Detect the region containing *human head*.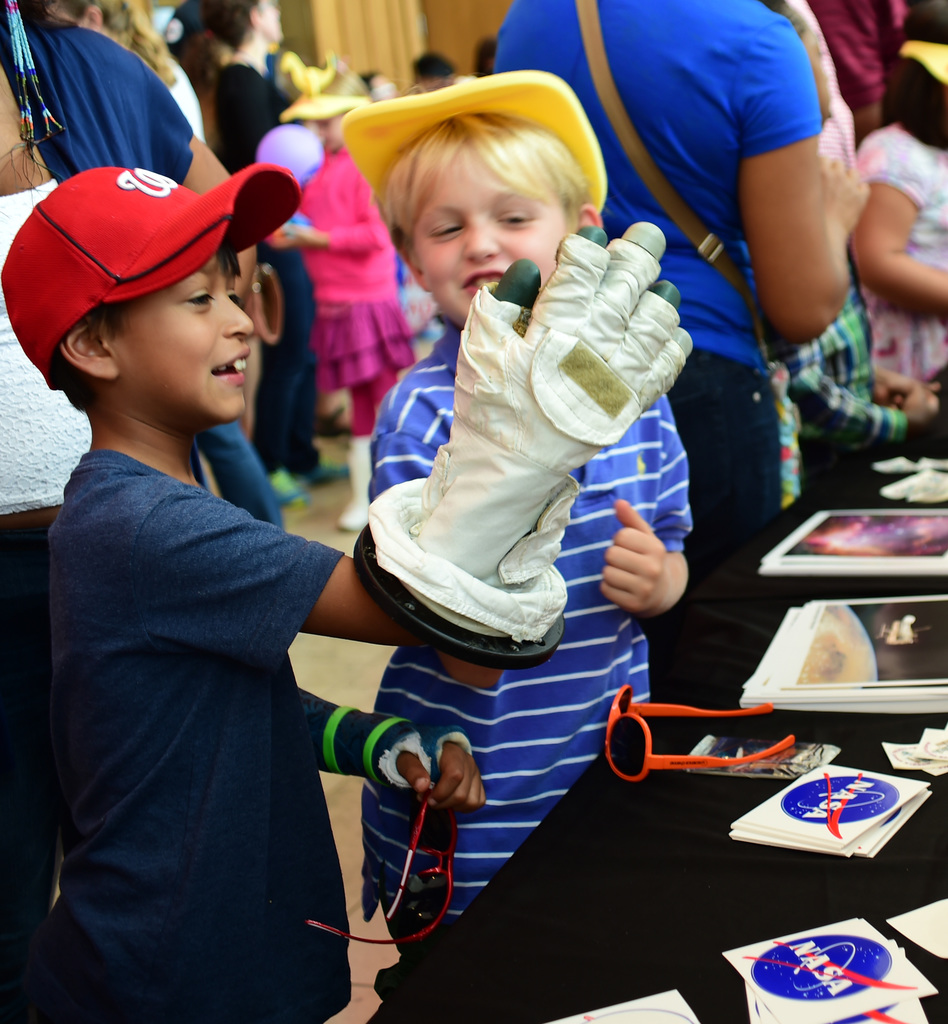
crop(209, 0, 285, 51).
